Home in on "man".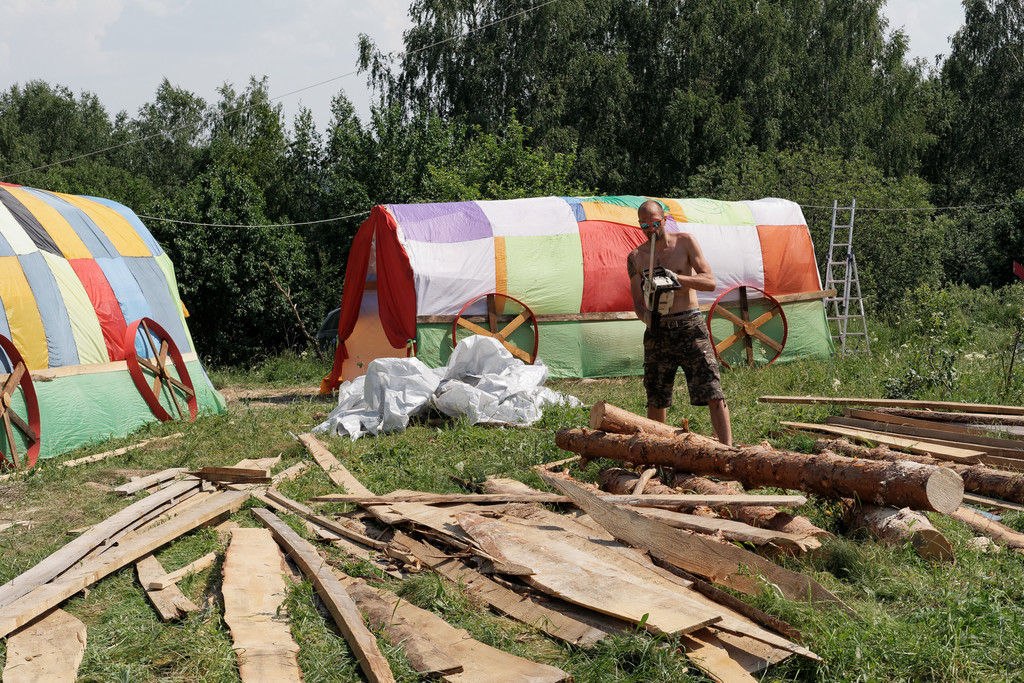
Homed in at locate(621, 201, 749, 454).
